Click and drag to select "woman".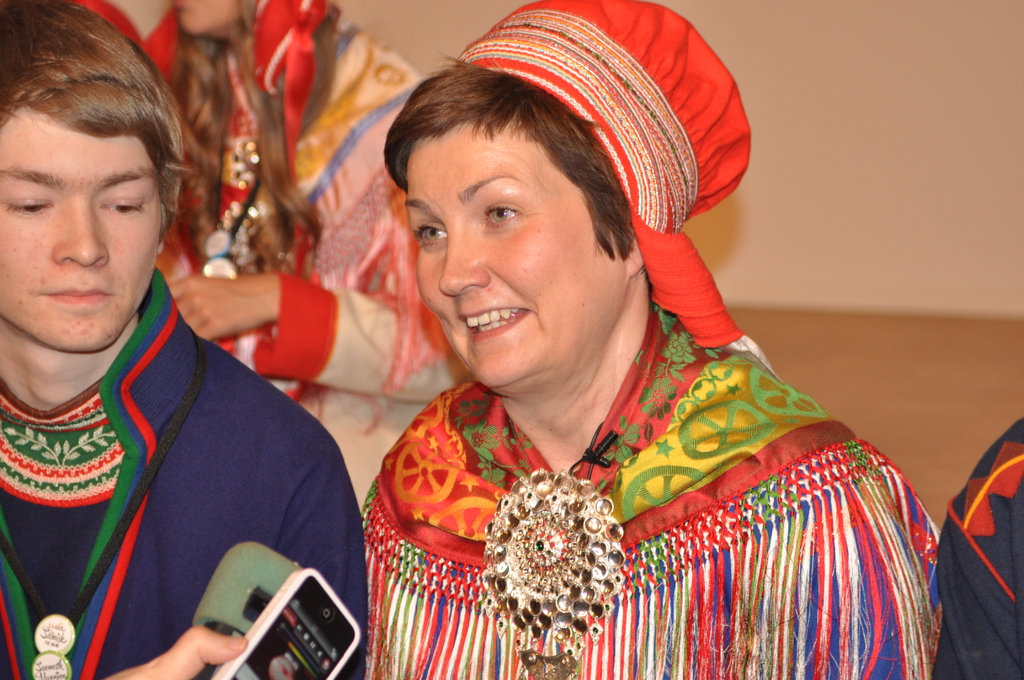
Selection: left=294, top=0, right=890, bottom=679.
